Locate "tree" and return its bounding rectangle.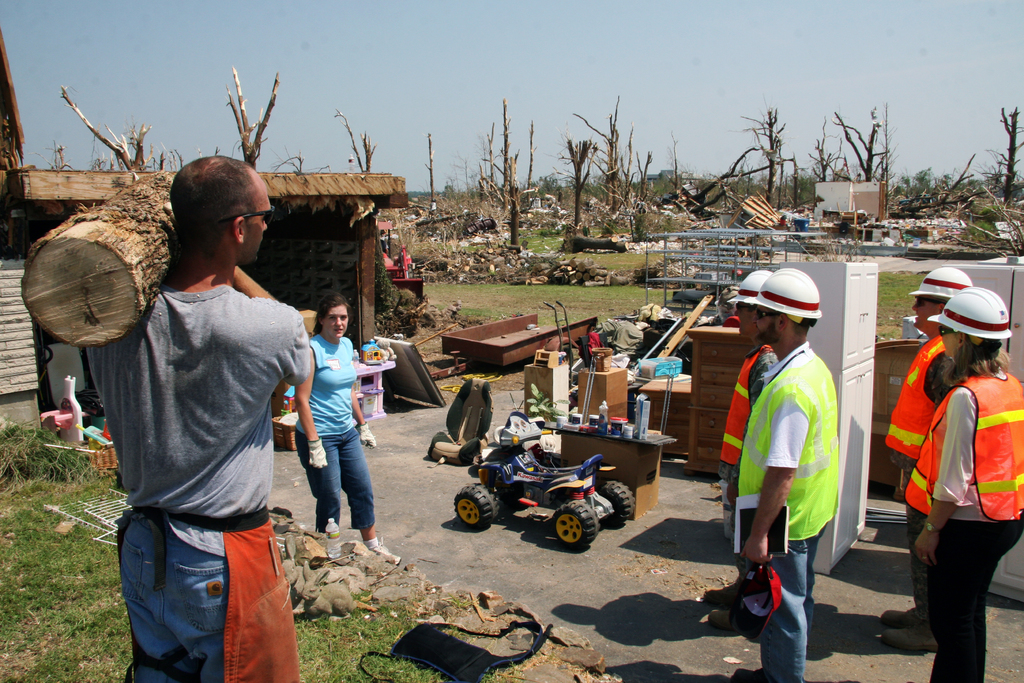
l=973, t=102, r=1023, b=199.
